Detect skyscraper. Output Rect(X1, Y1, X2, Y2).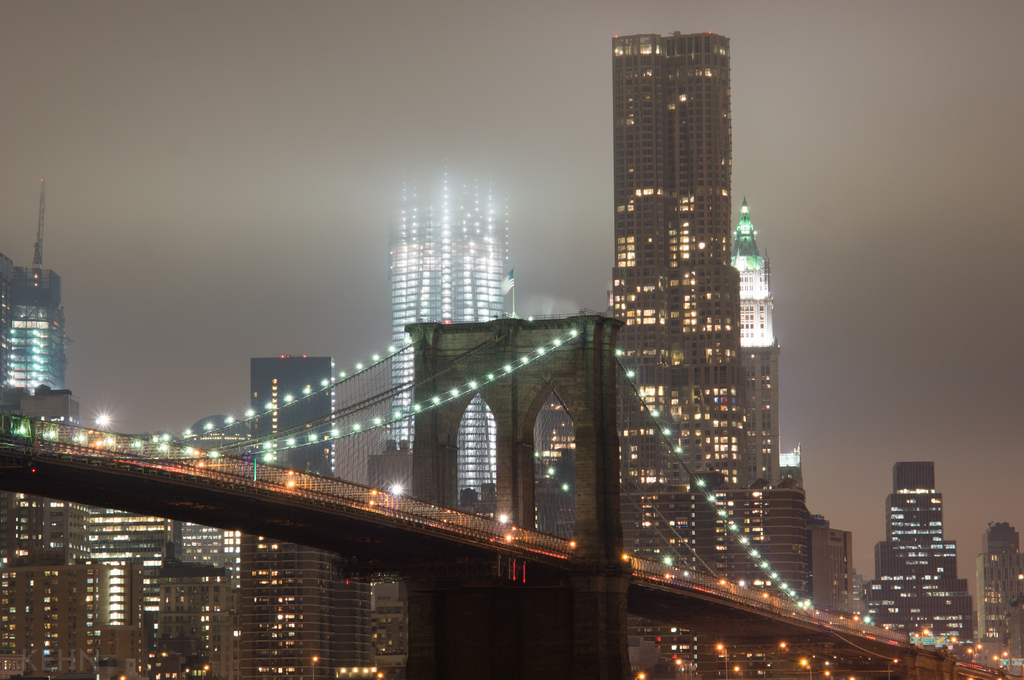
Rect(726, 194, 778, 342).
